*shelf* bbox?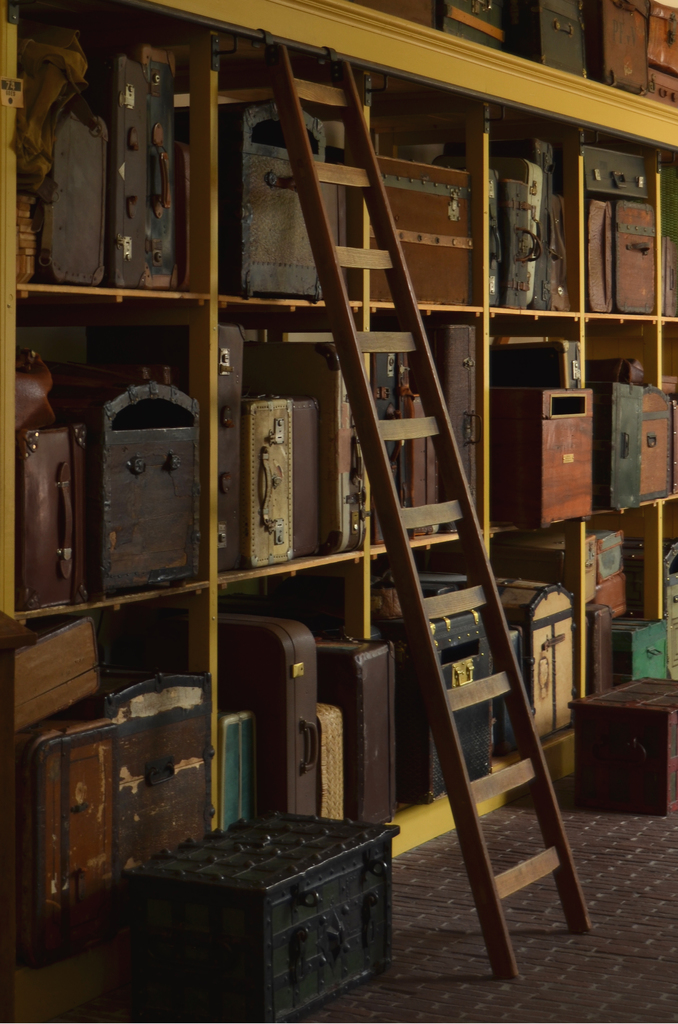
pyautogui.locateOnScreen(0, 619, 210, 991)
